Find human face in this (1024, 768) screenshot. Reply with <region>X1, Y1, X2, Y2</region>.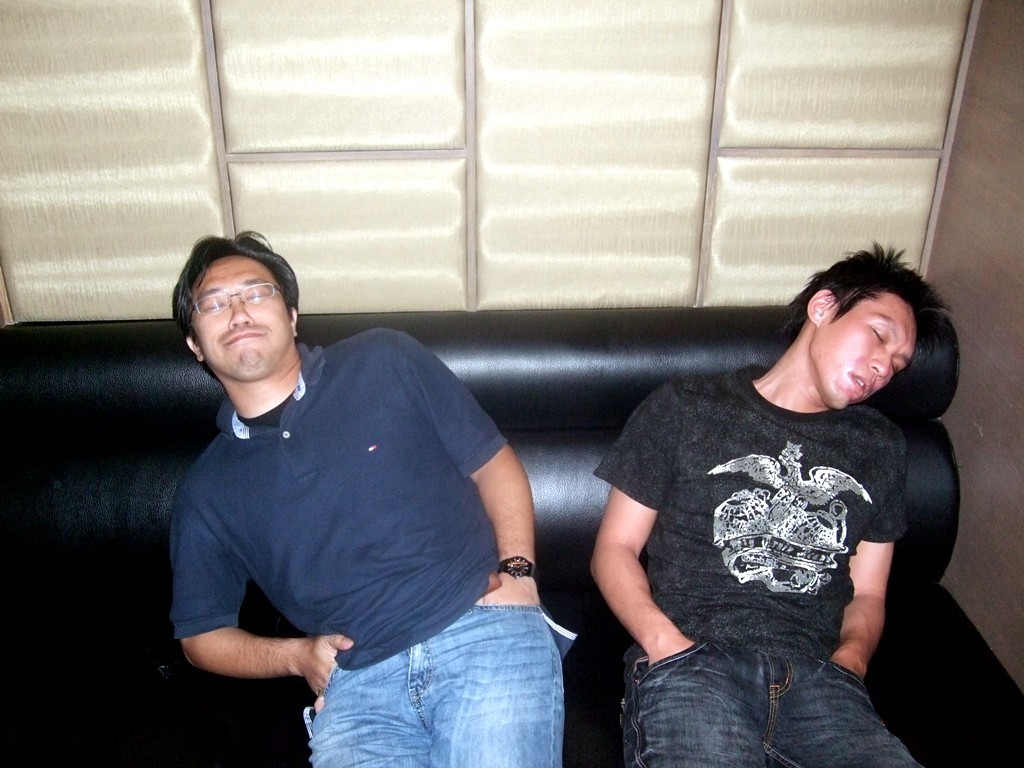
<region>192, 257, 294, 381</region>.
